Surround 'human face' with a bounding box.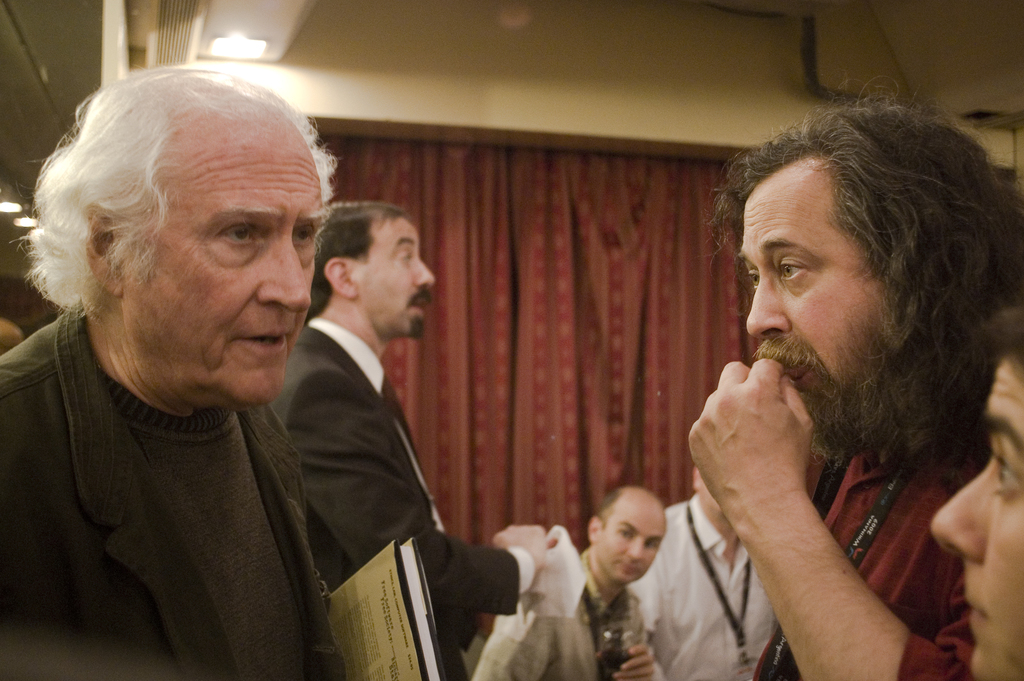
box(124, 107, 321, 412).
